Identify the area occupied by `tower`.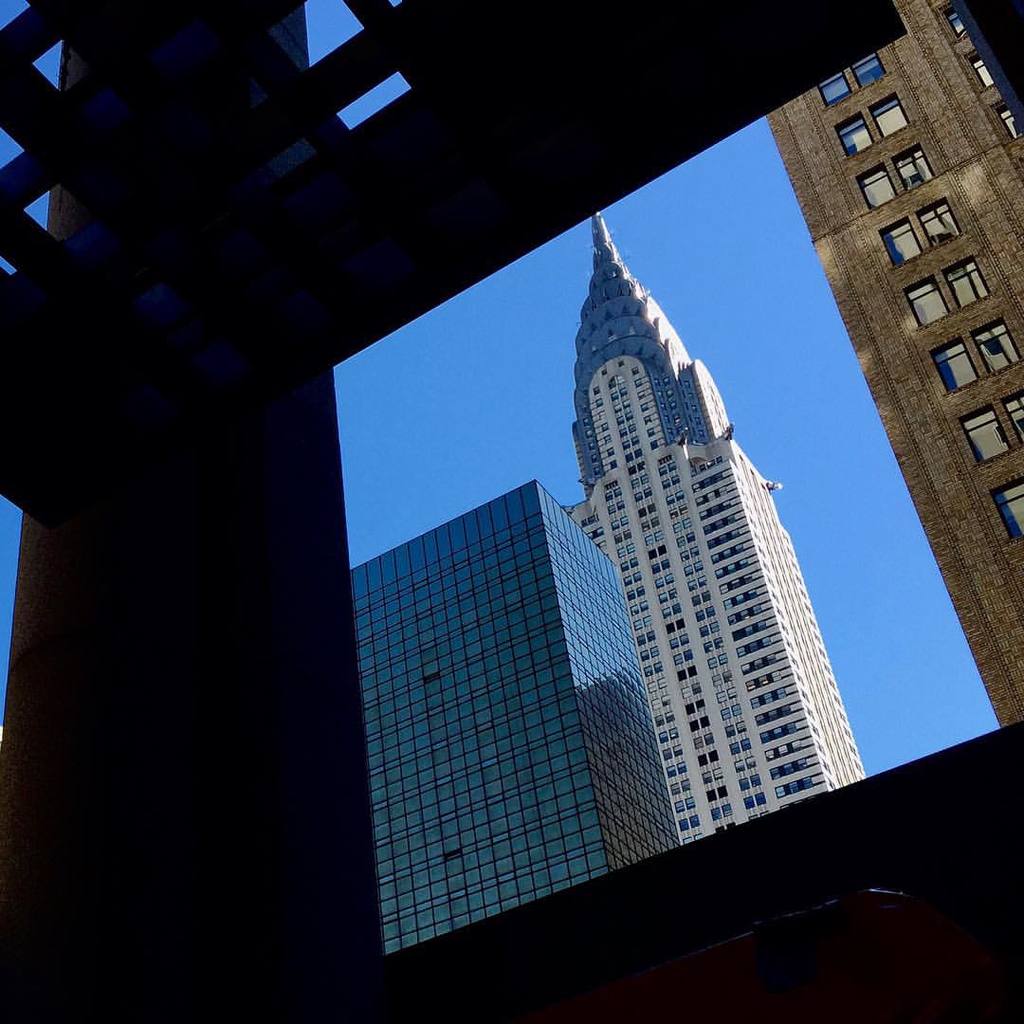
Area: BBox(354, 482, 674, 960).
